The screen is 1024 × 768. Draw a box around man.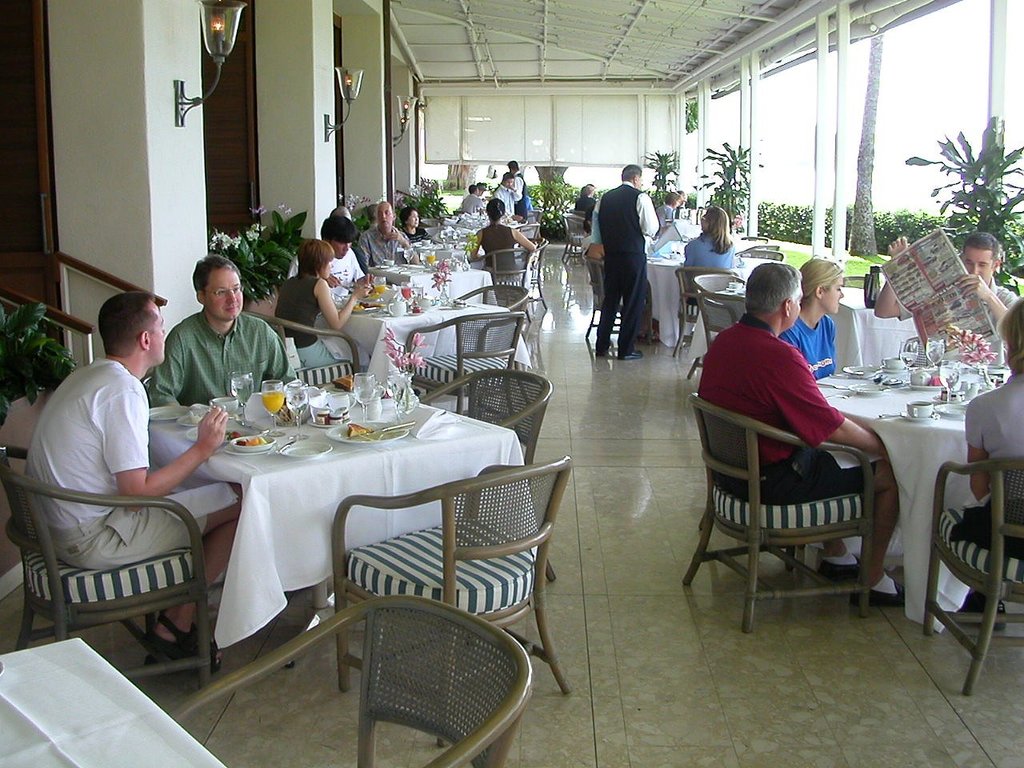
506,161,538,218.
